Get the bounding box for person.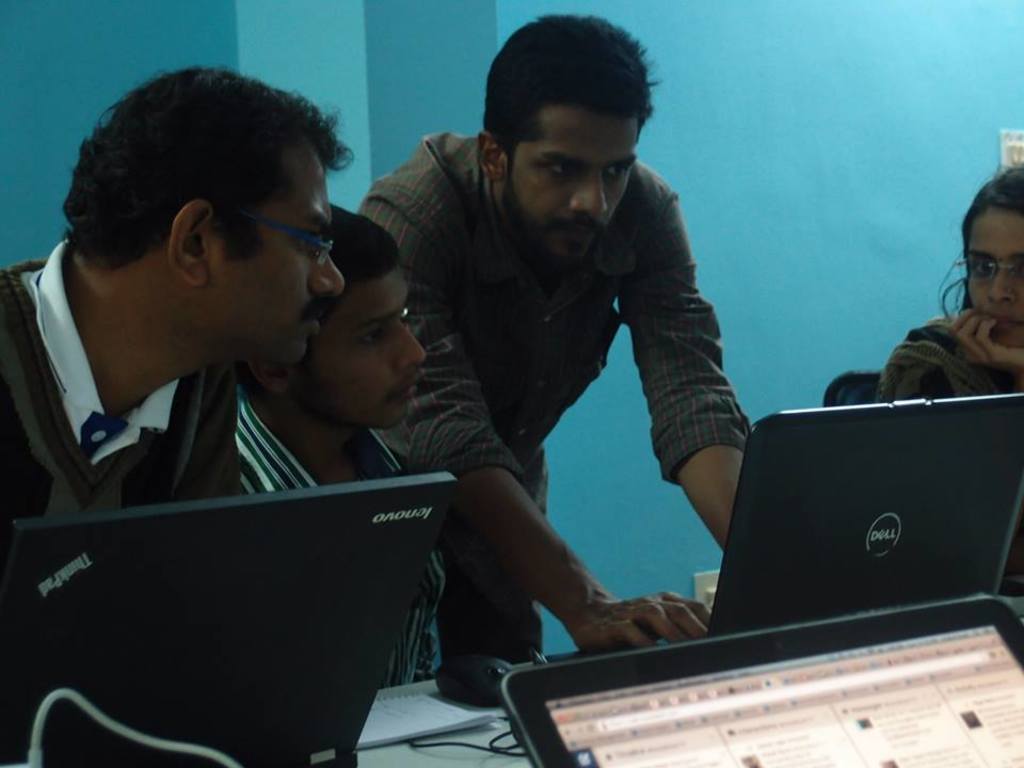
(0,62,358,529).
